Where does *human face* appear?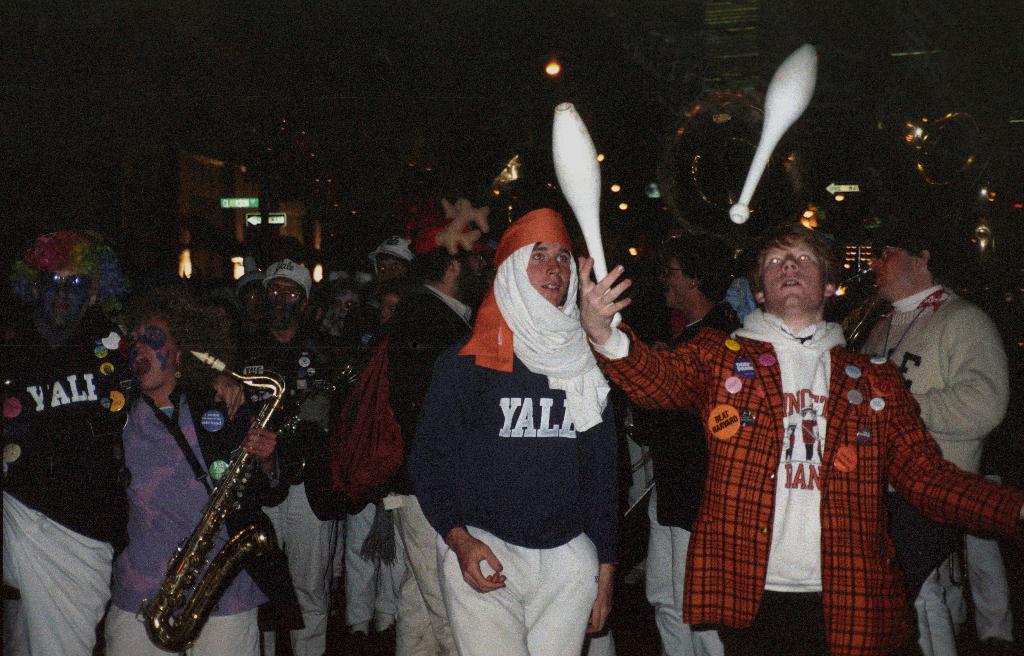
Appears at [x1=244, y1=285, x2=261, y2=321].
